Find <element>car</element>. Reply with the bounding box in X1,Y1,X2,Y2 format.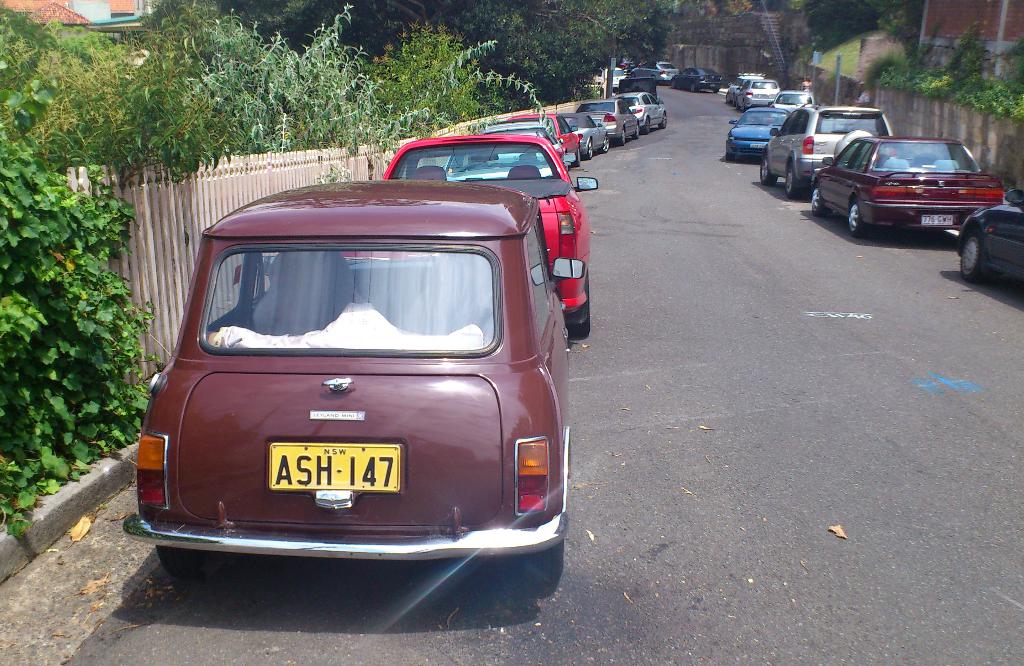
566,111,613,157.
